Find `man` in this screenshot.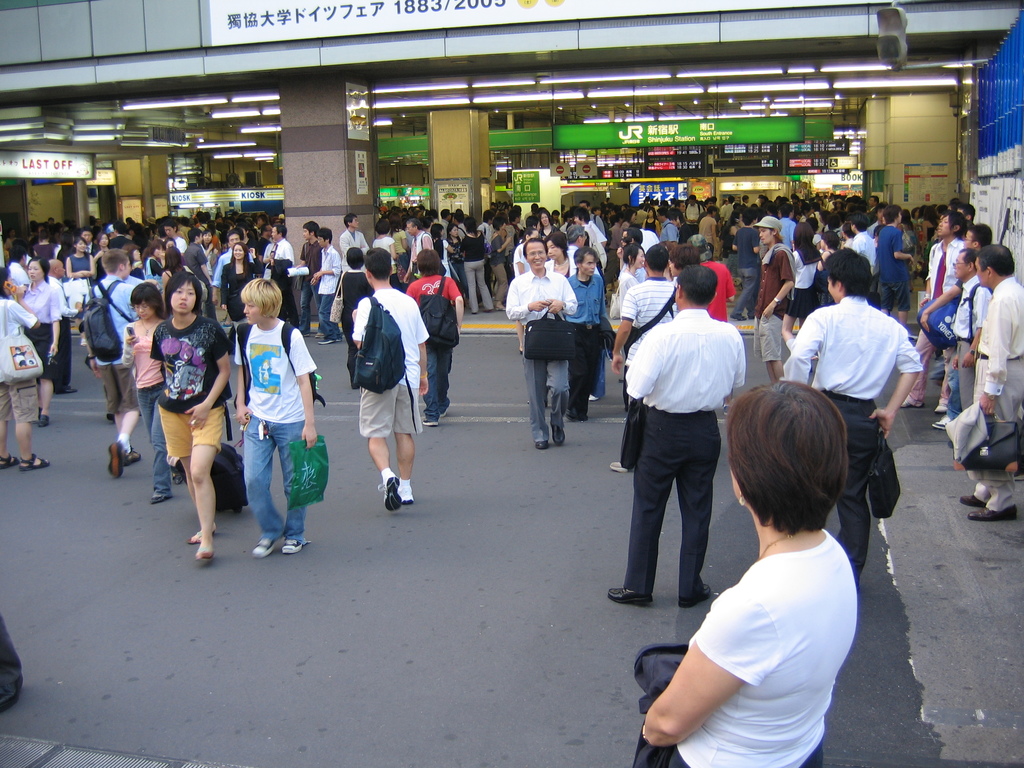
The bounding box for `man` is [779,246,925,582].
